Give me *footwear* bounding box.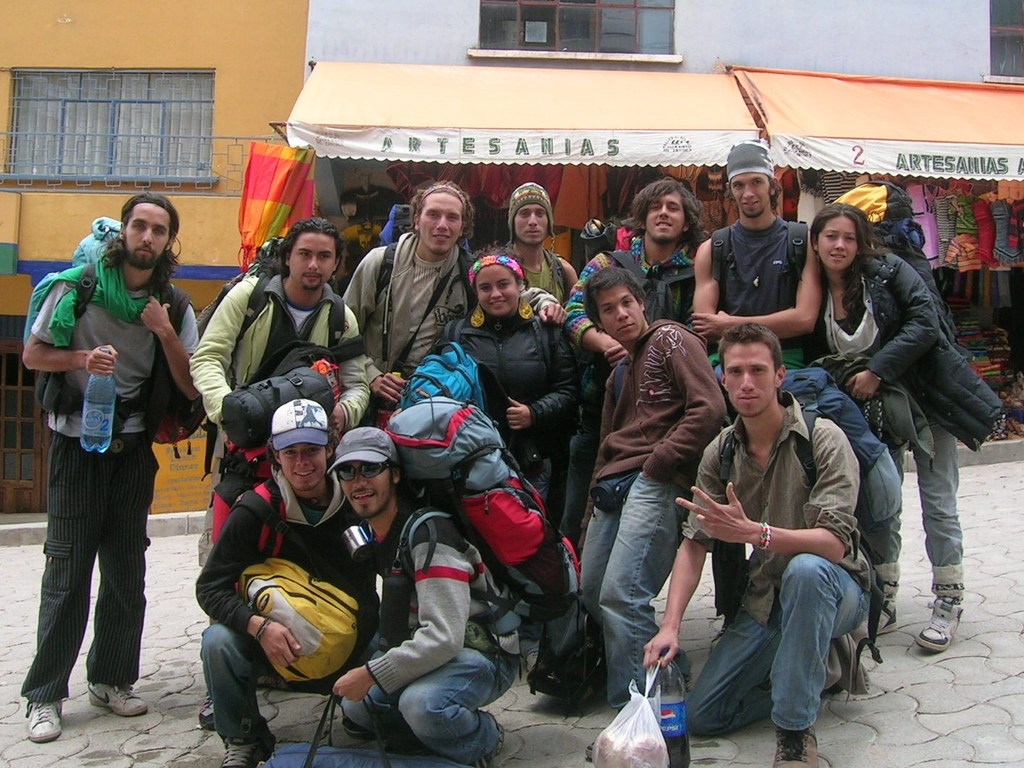
locate(711, 624, 731, 652).
